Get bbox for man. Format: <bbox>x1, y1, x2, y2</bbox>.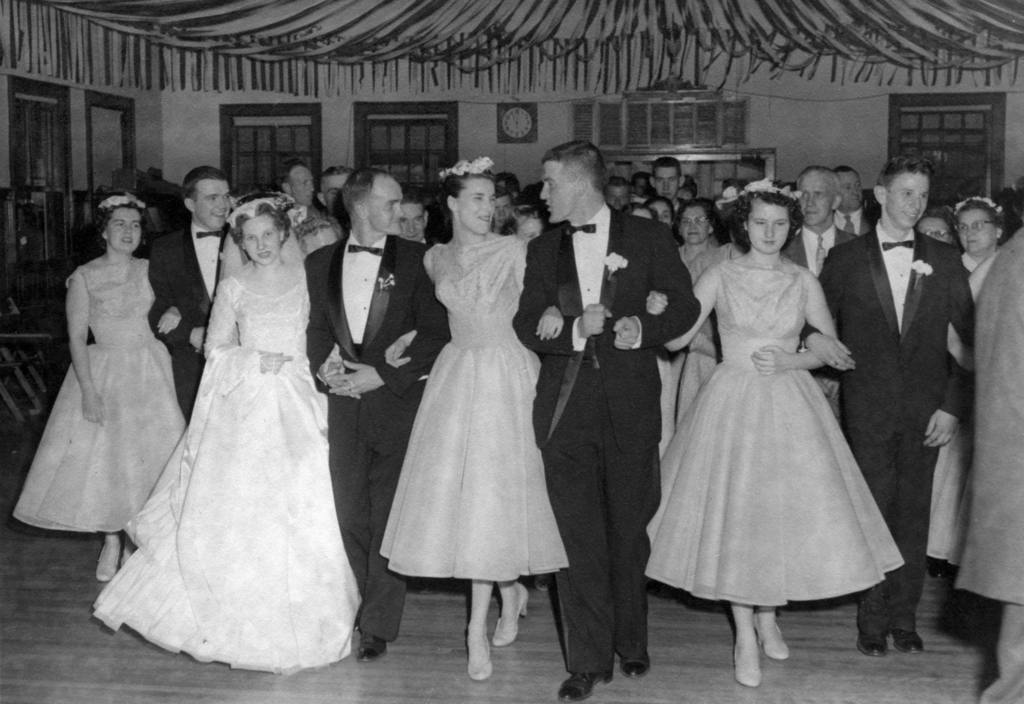
<bbox>515, 139, 703, 703</bbox>.
